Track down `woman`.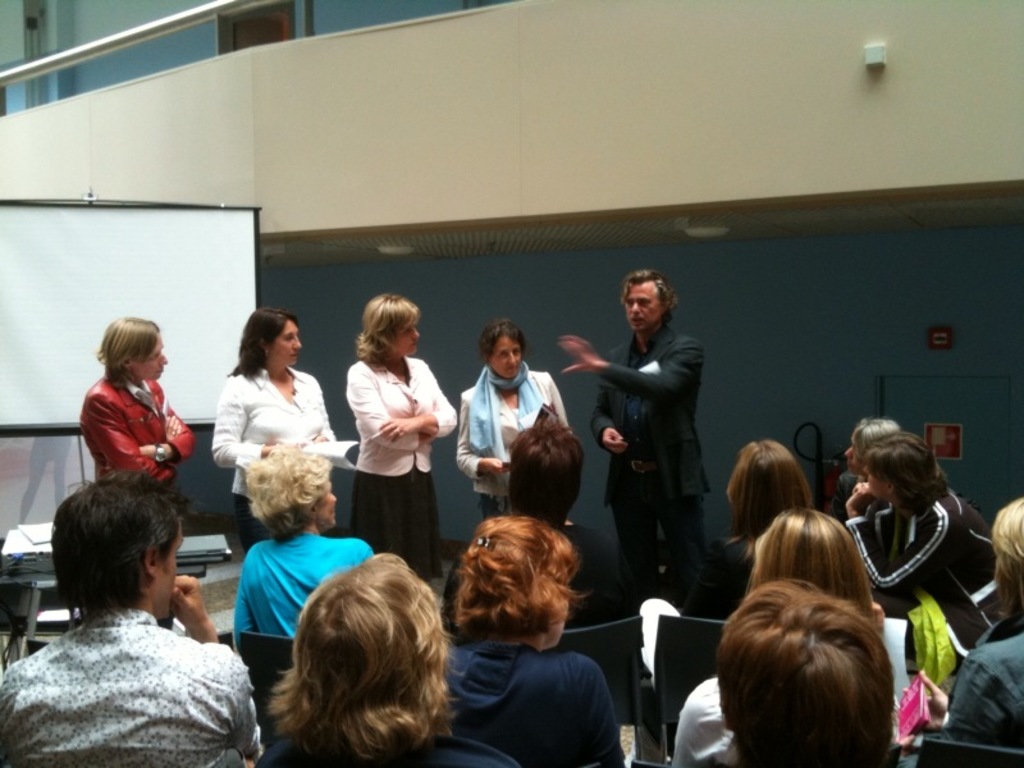
Tracked to 452, 319, 577, 530.
